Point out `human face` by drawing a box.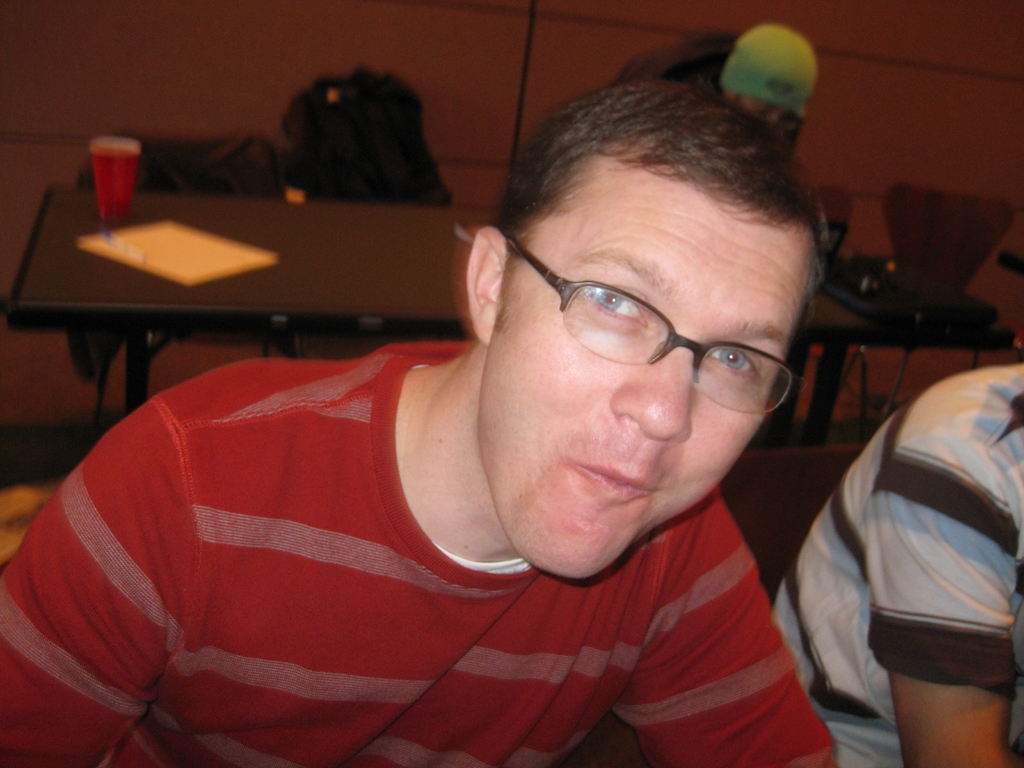
<box>483,154,805,579</box>.
